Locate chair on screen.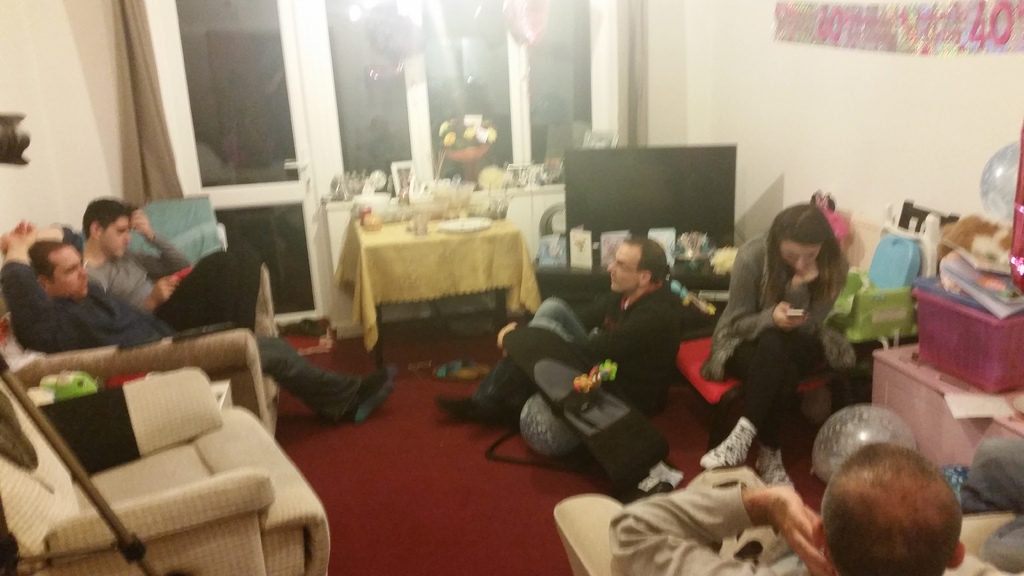
On screen at (x1=524, y1=470, x2=1019, y2=575).
